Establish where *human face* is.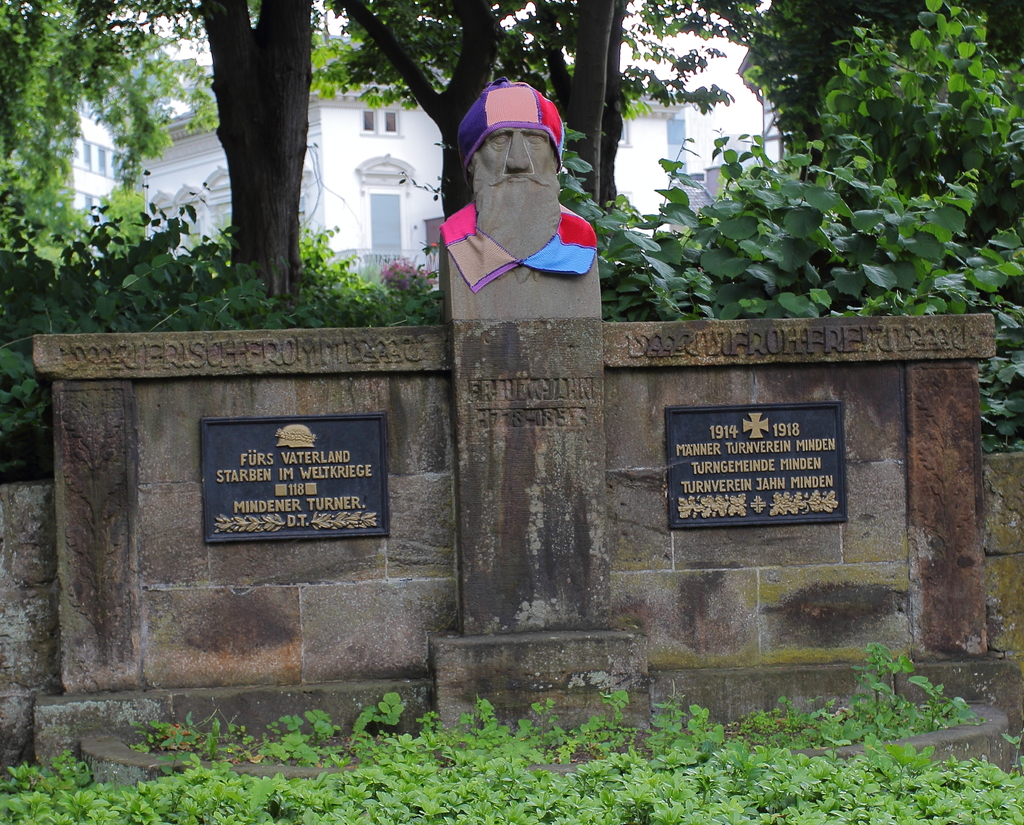
Established at x1=471, y1=133, x2=561, y2=204.
